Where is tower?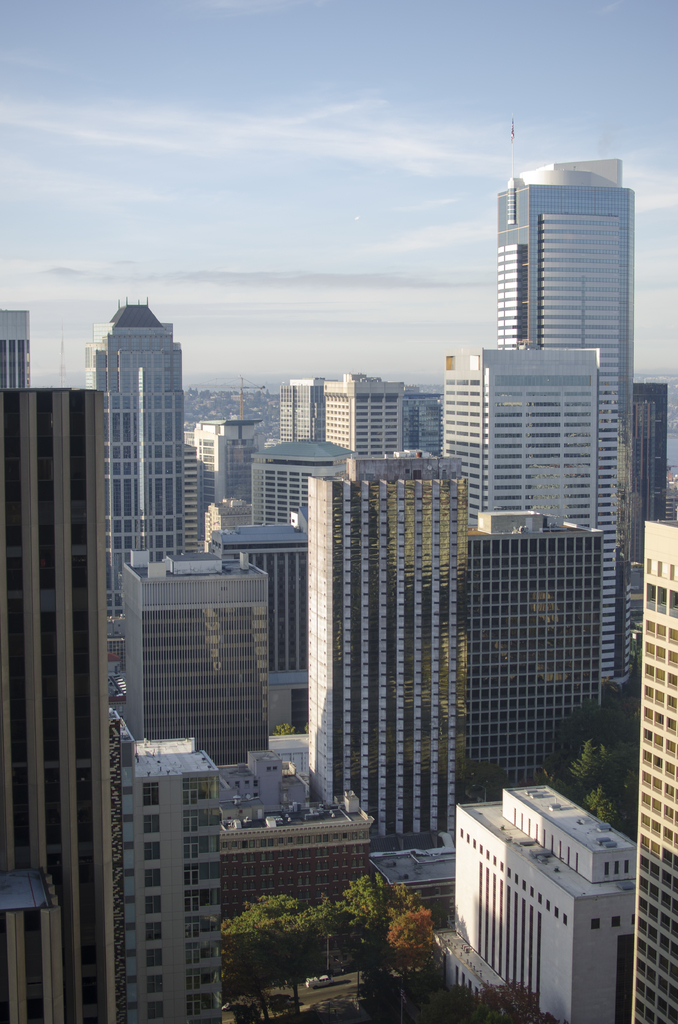
locate(291, 465, 468, 867).
